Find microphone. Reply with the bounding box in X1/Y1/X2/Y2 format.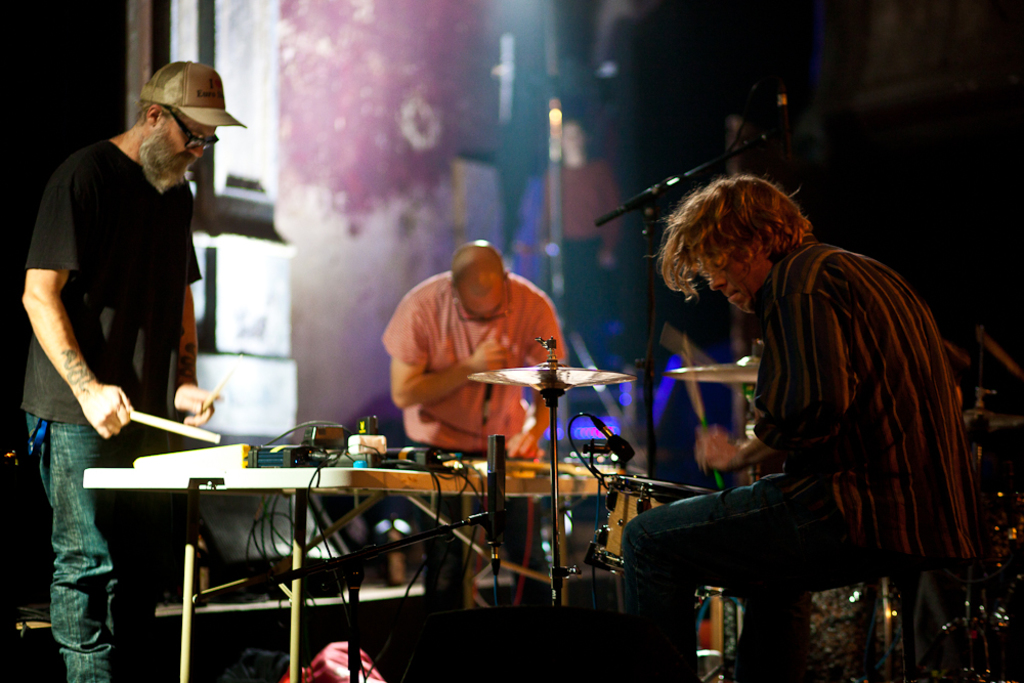
473/358/490/429.
